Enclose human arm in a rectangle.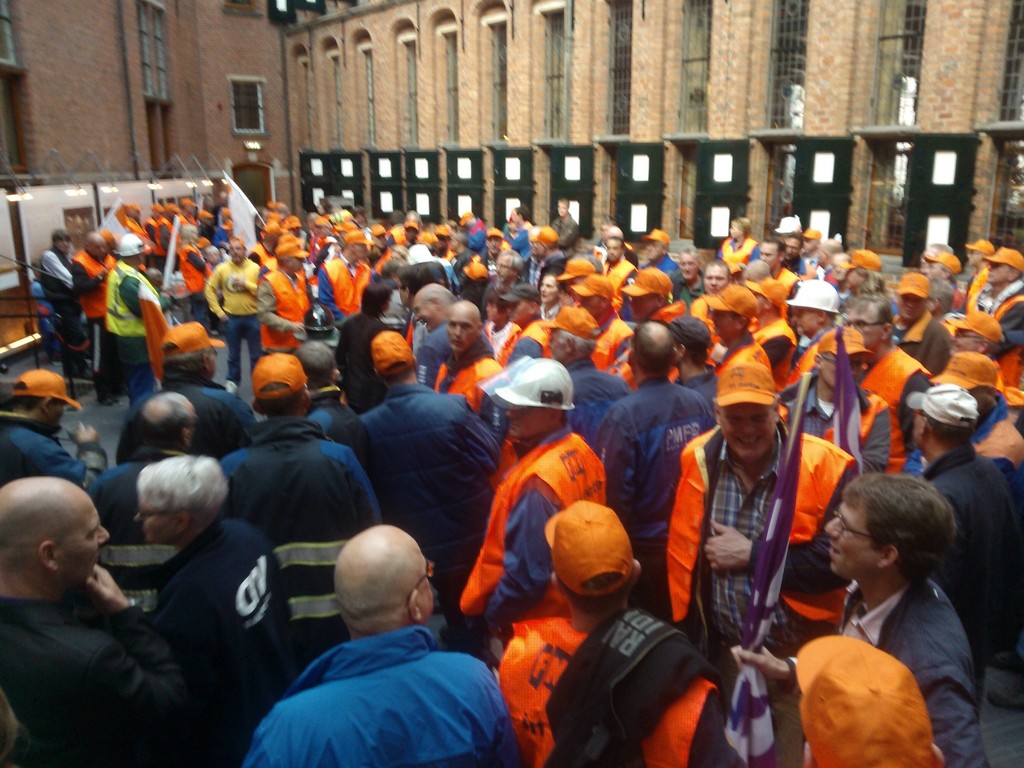
pyautogui.locateOnScreen(808, 266, 819, 281).
